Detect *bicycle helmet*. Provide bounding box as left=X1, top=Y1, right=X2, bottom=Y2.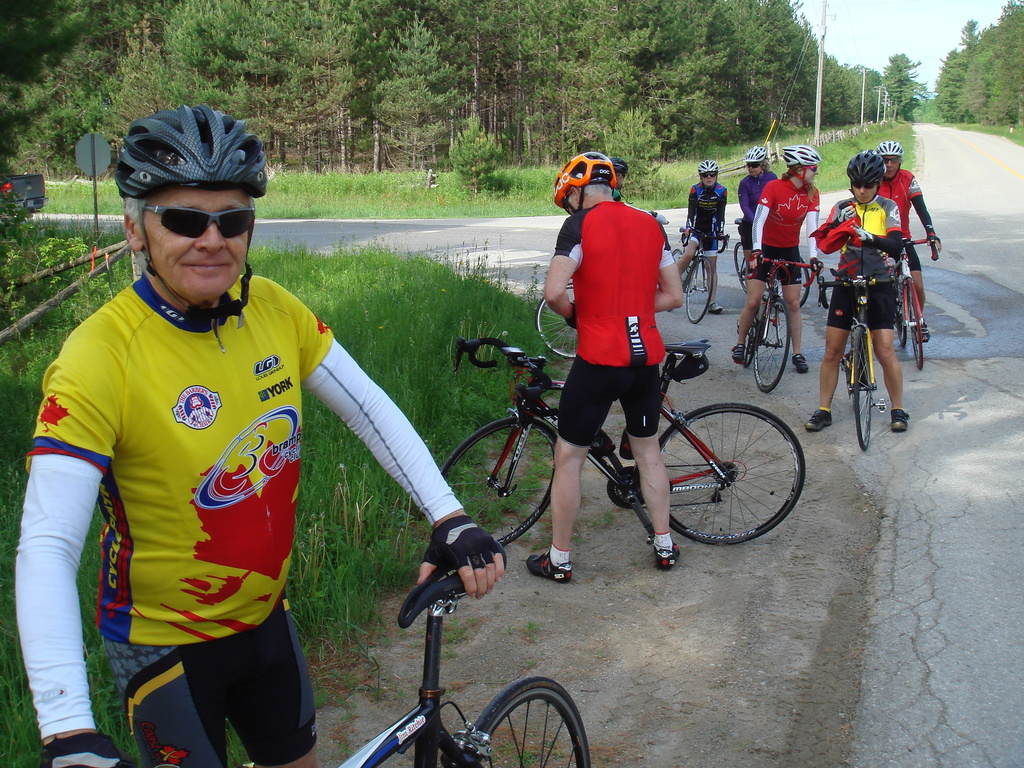
left=781, top=150, right=825, bottom=178.
